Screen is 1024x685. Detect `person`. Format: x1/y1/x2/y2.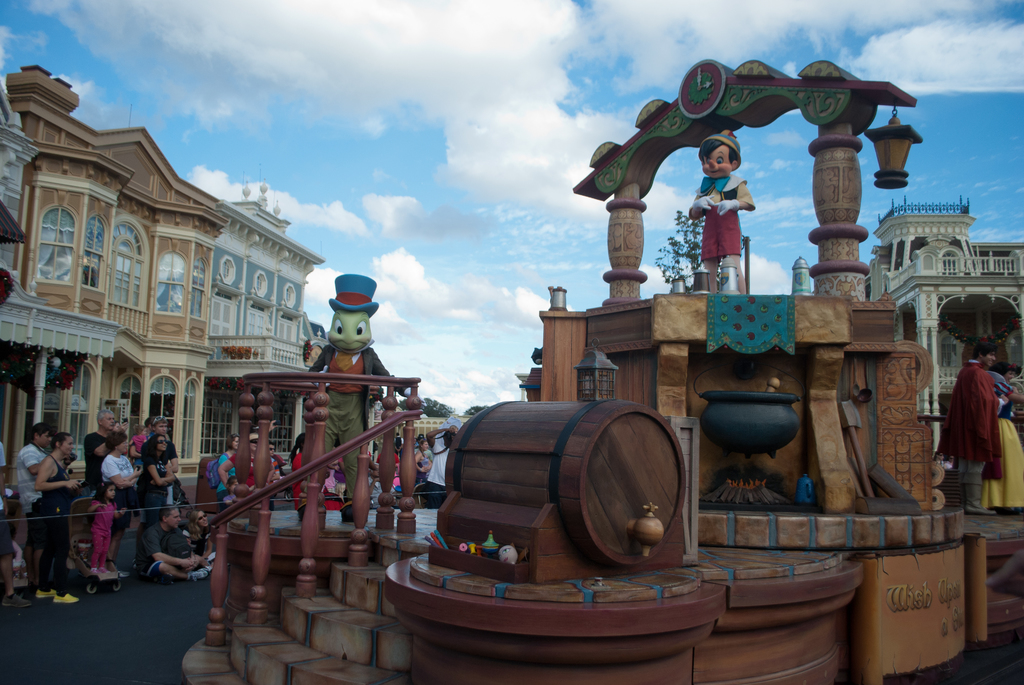
300/272/411/521.
